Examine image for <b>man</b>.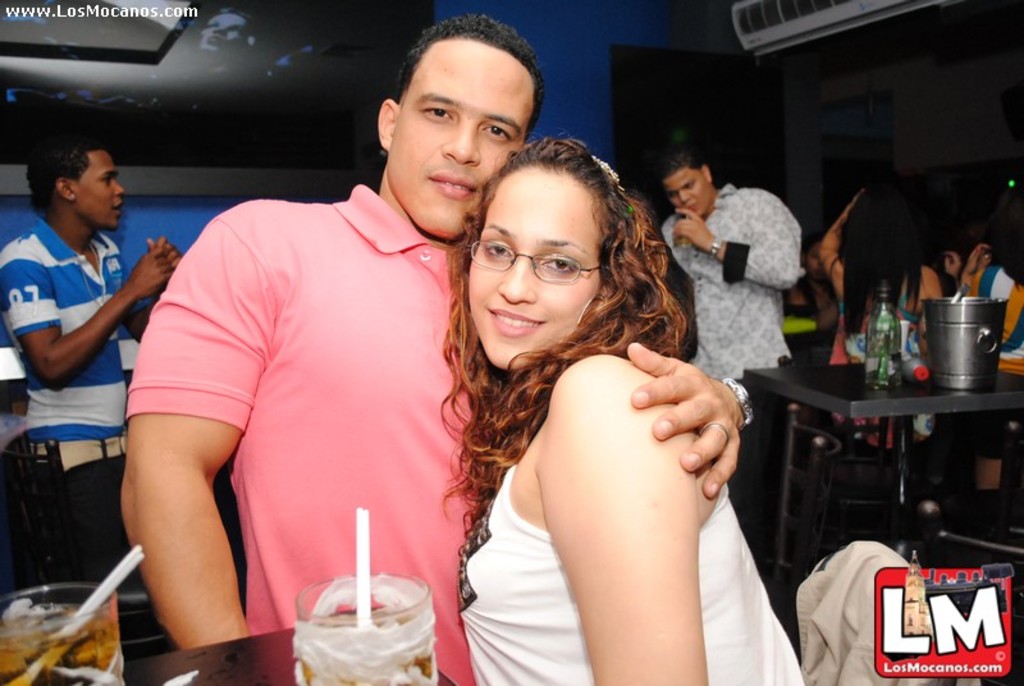
Examination result: (114, 9, 756, 685).
